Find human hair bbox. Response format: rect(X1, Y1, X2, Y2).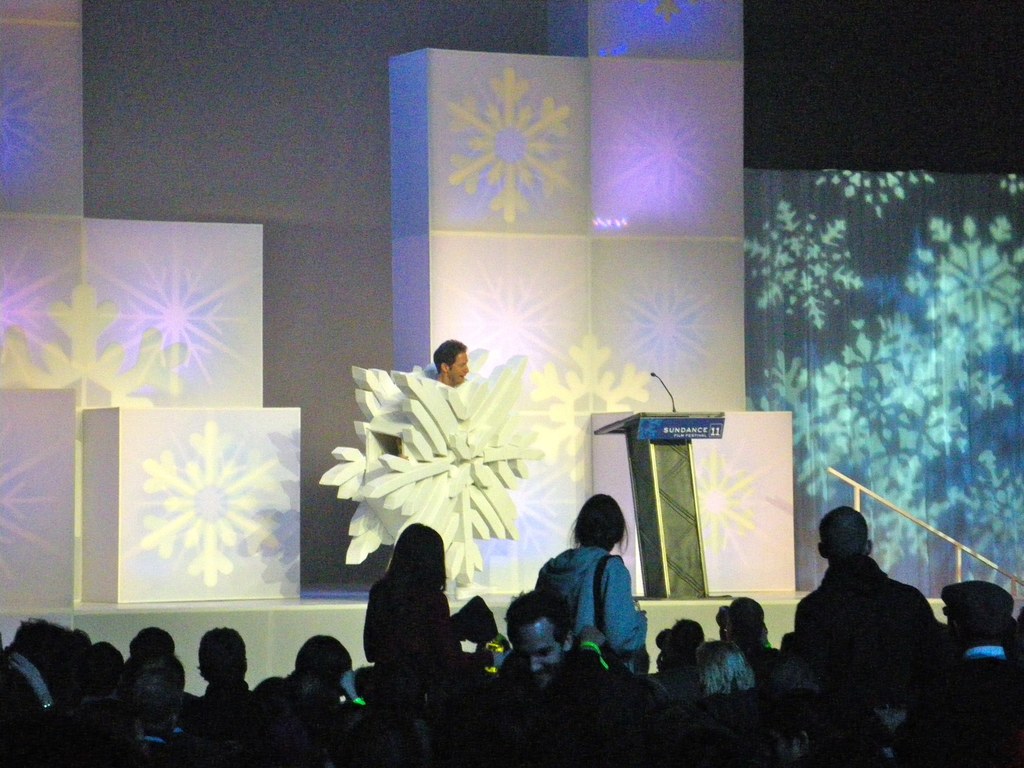
rect(817, 503, 864, 563).
